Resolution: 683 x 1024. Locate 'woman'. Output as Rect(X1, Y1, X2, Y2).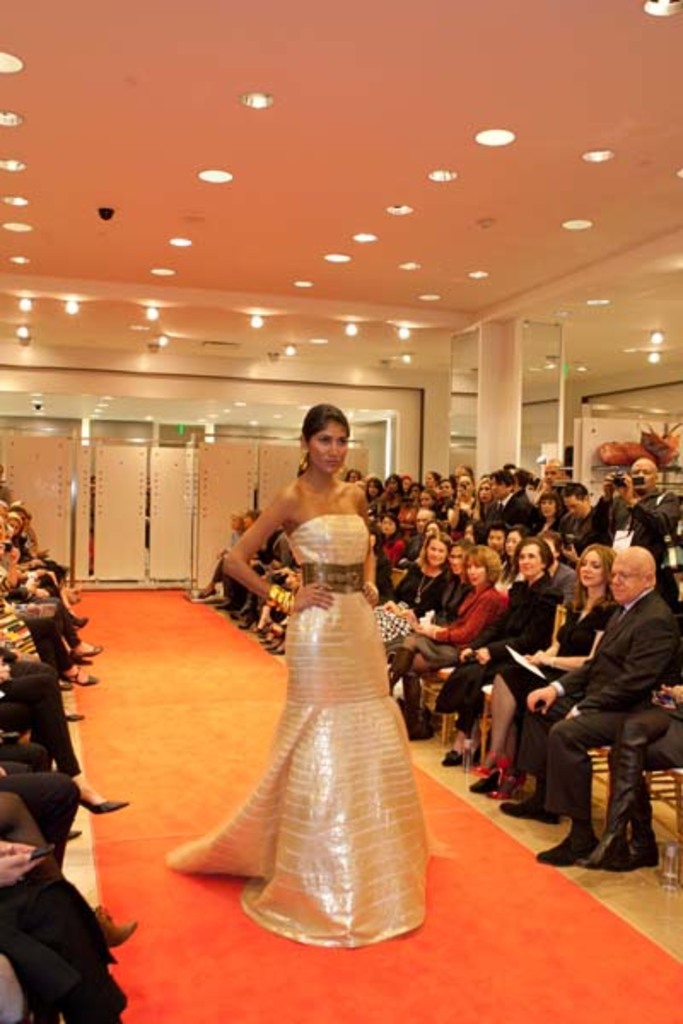
Rect(155, 398, 430, 959).
